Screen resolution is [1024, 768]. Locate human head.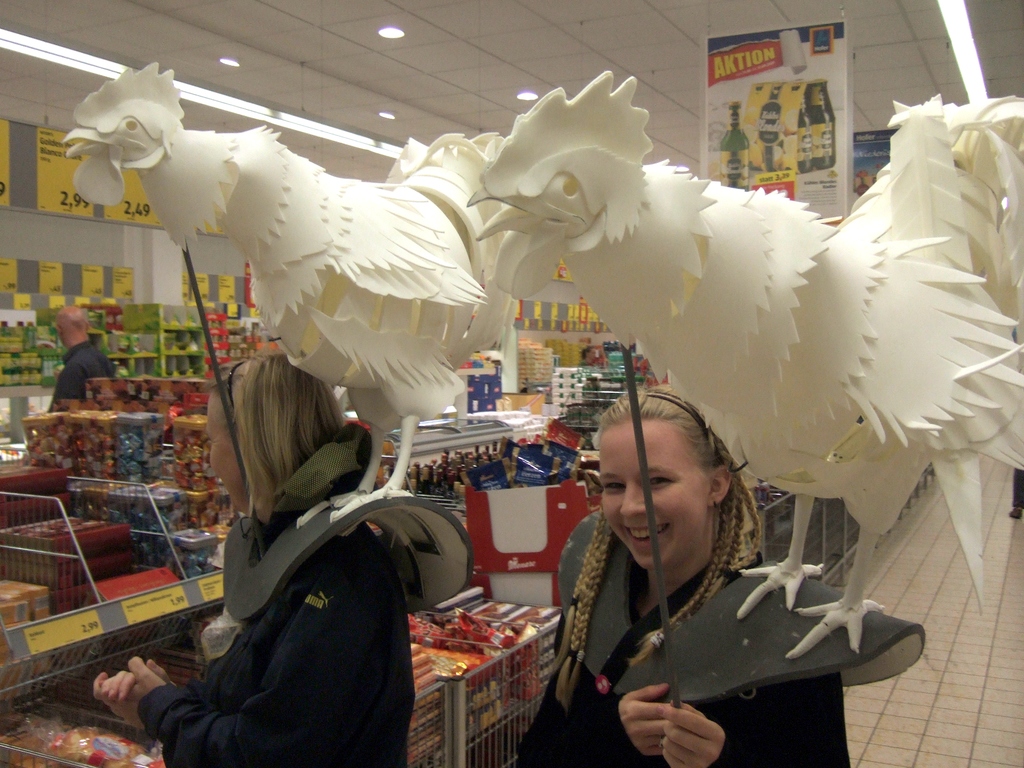
189 355 358 517.
